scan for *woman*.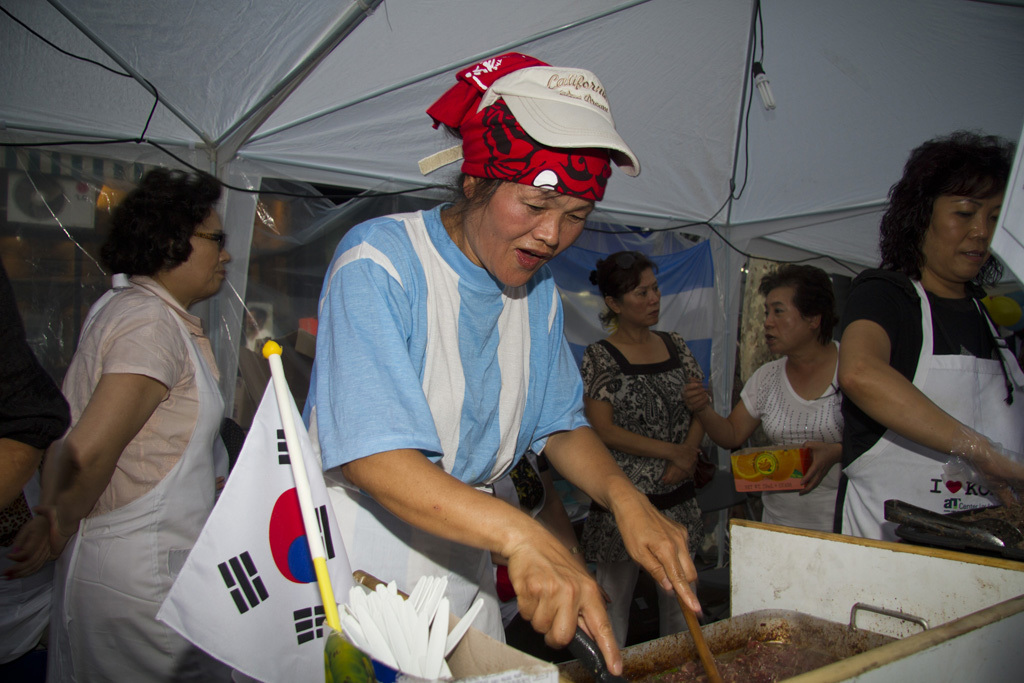
Scan result: [left=298, top=51, right=704, bottom=681].
